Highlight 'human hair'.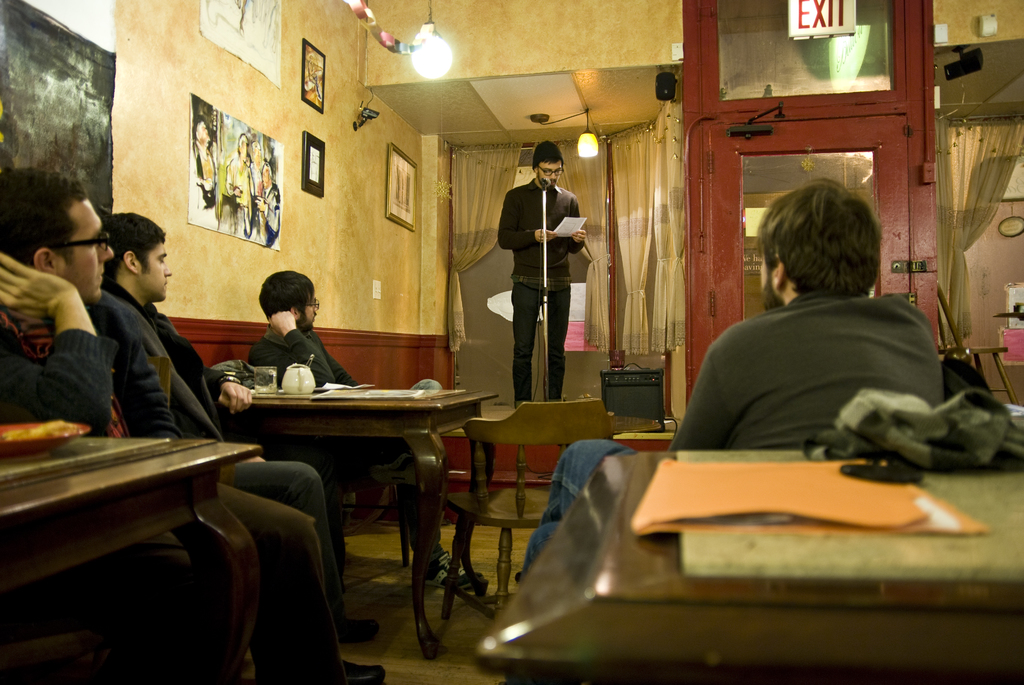
Highlighted region: bbox=(259, 268, 314, 322).
